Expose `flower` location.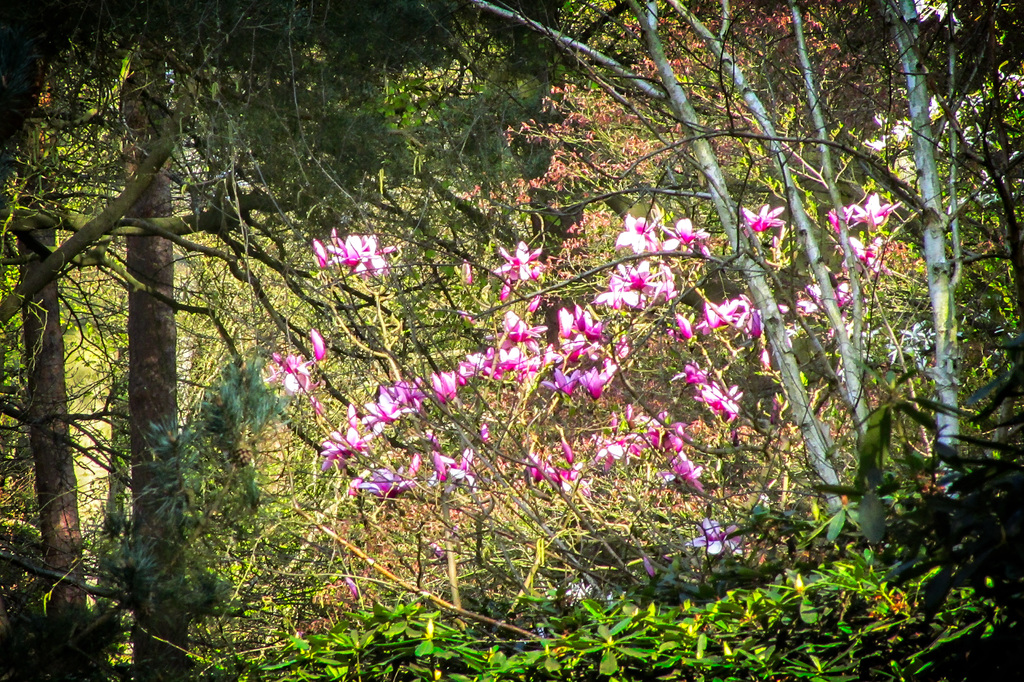
Exposed at <region>701, 382, 742, 414</region>.
